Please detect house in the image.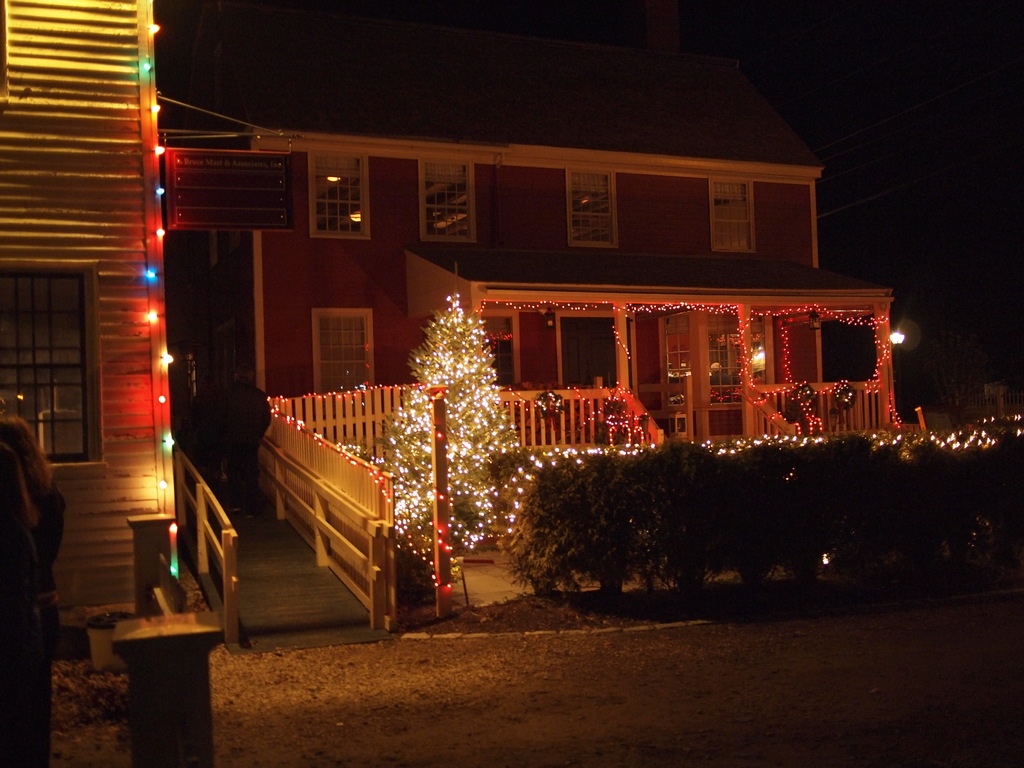
{"left": 100, "top": 10, "right": 938, "bottom": 637}.
